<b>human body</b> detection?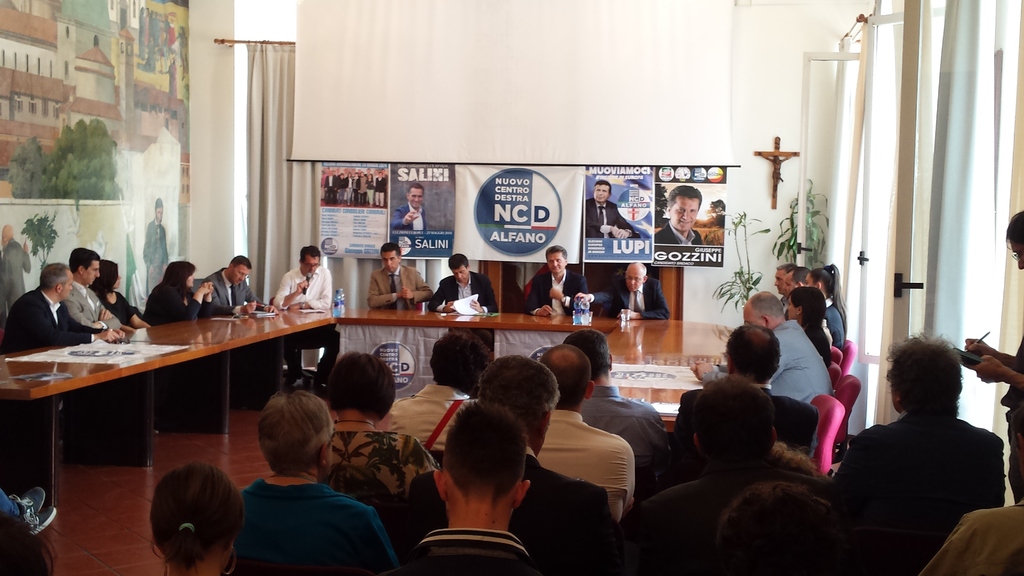
locate(97, 289, 150, 328)
